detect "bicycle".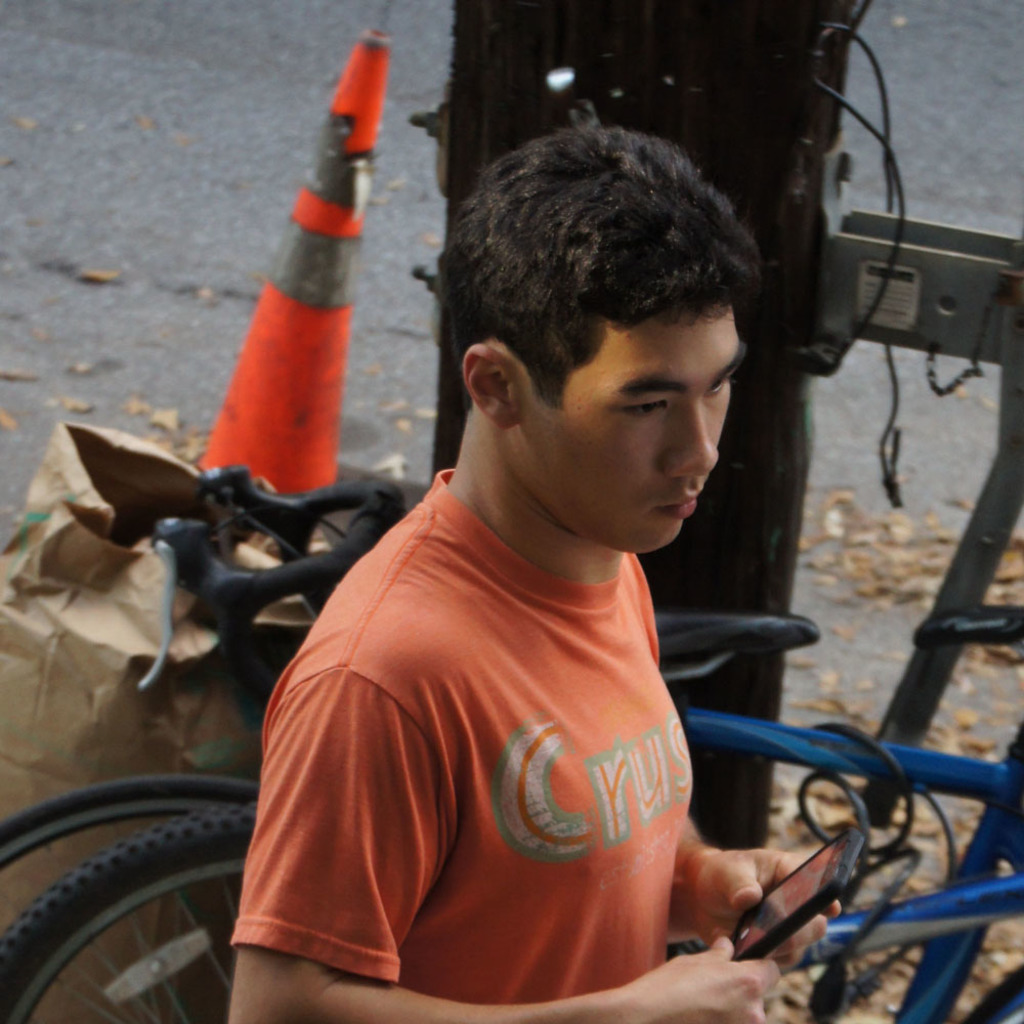
Detected at [0, 459, 1023, 1023].
